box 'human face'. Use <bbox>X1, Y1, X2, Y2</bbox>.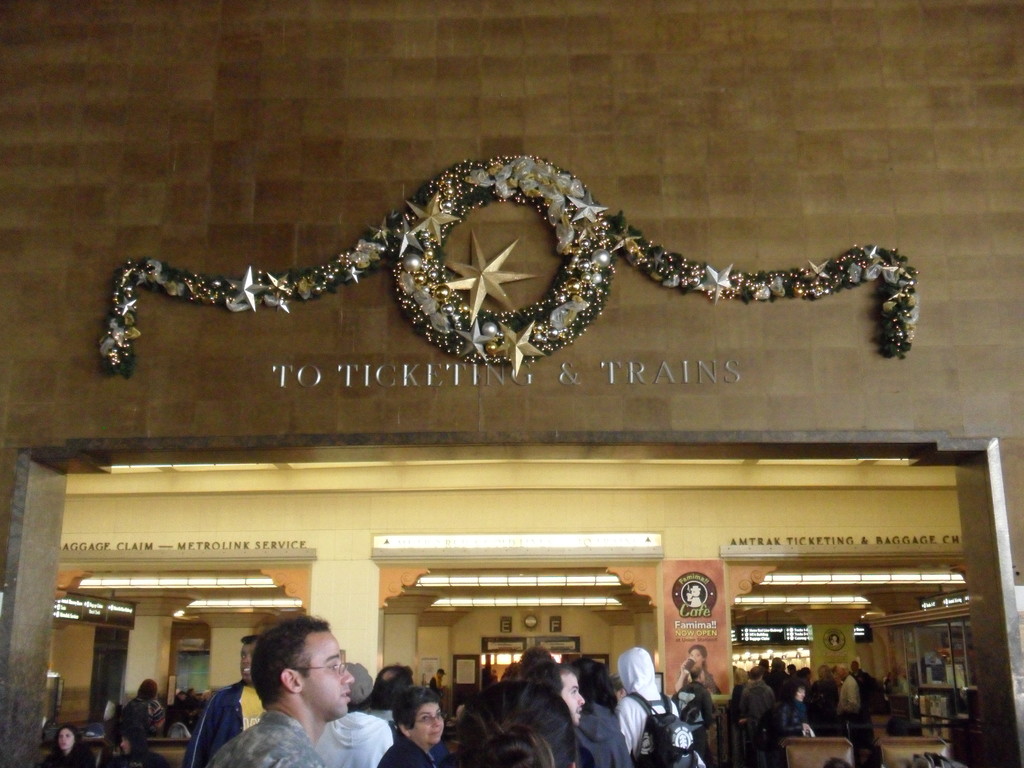
<bbox>414, 703, 443, 743</bbox>.
